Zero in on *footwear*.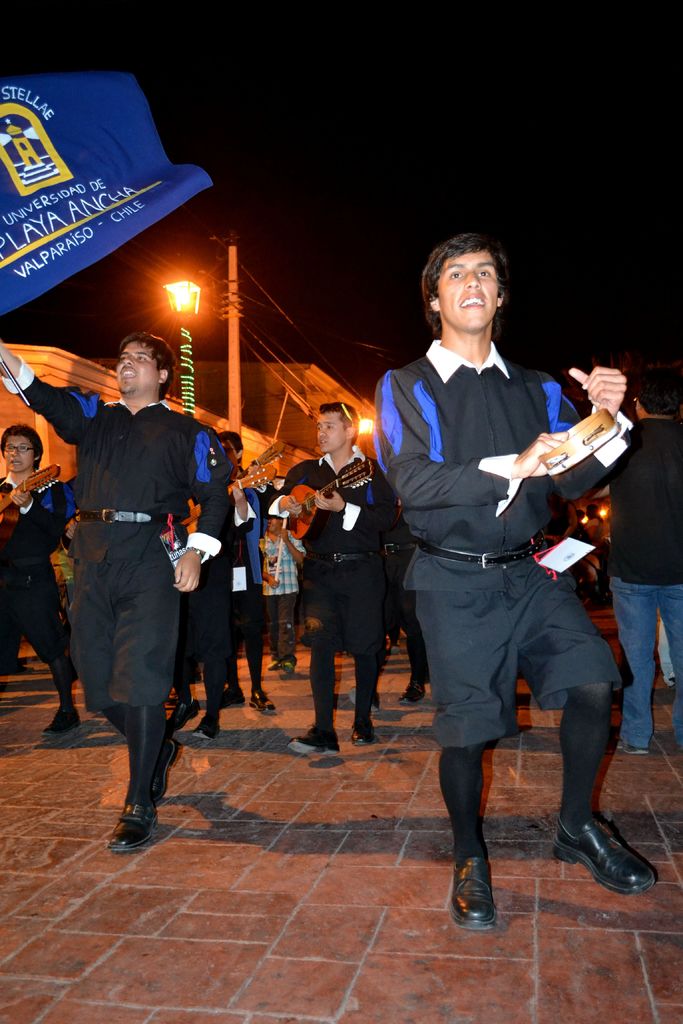
Zeroed in: x1=397 y1=684 x2=423 y2=706.
